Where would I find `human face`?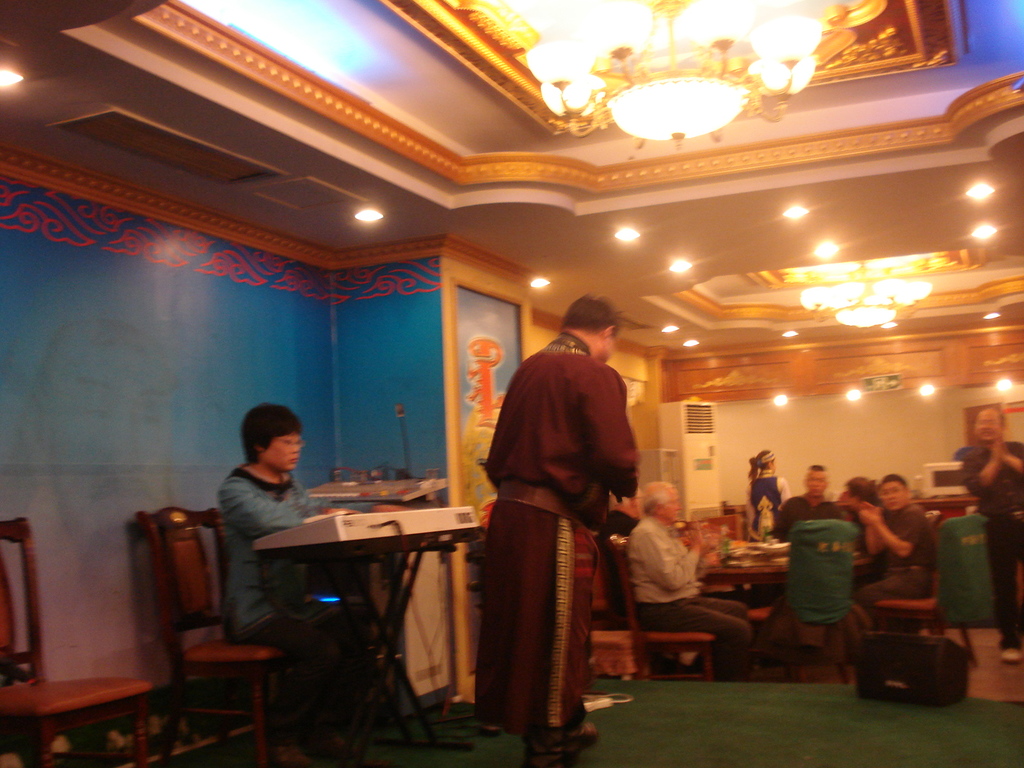
At x1=973, y1=408, x2=999, y2=441.
